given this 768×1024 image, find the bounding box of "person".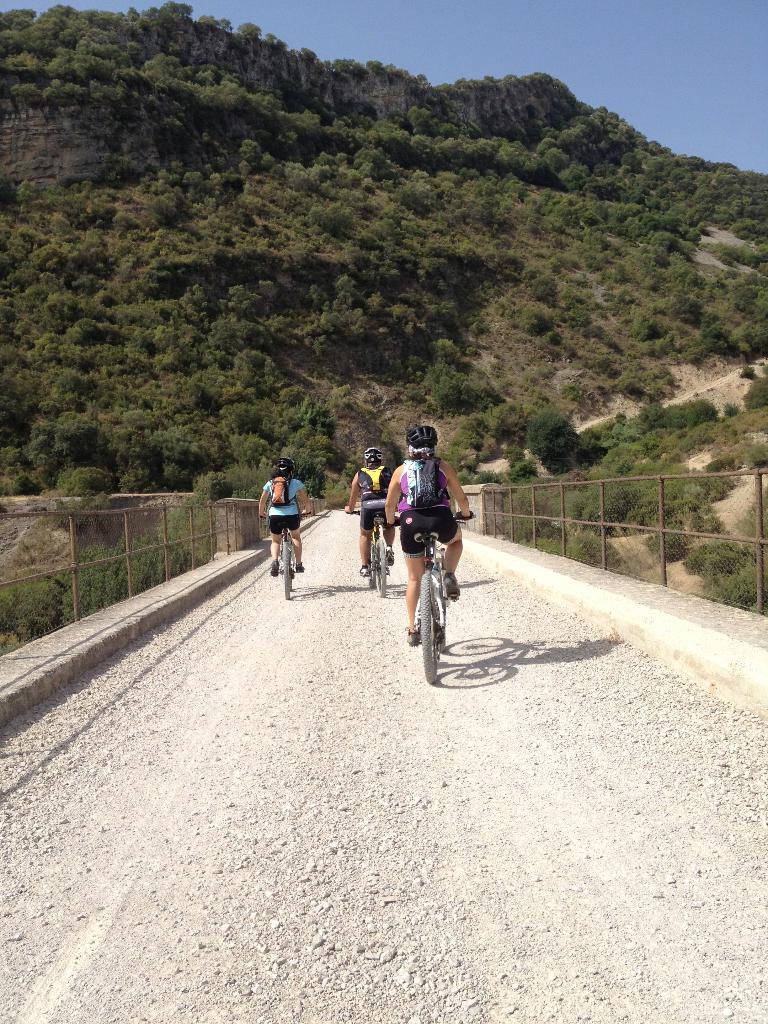
detection(385, 414, 468, 662).
